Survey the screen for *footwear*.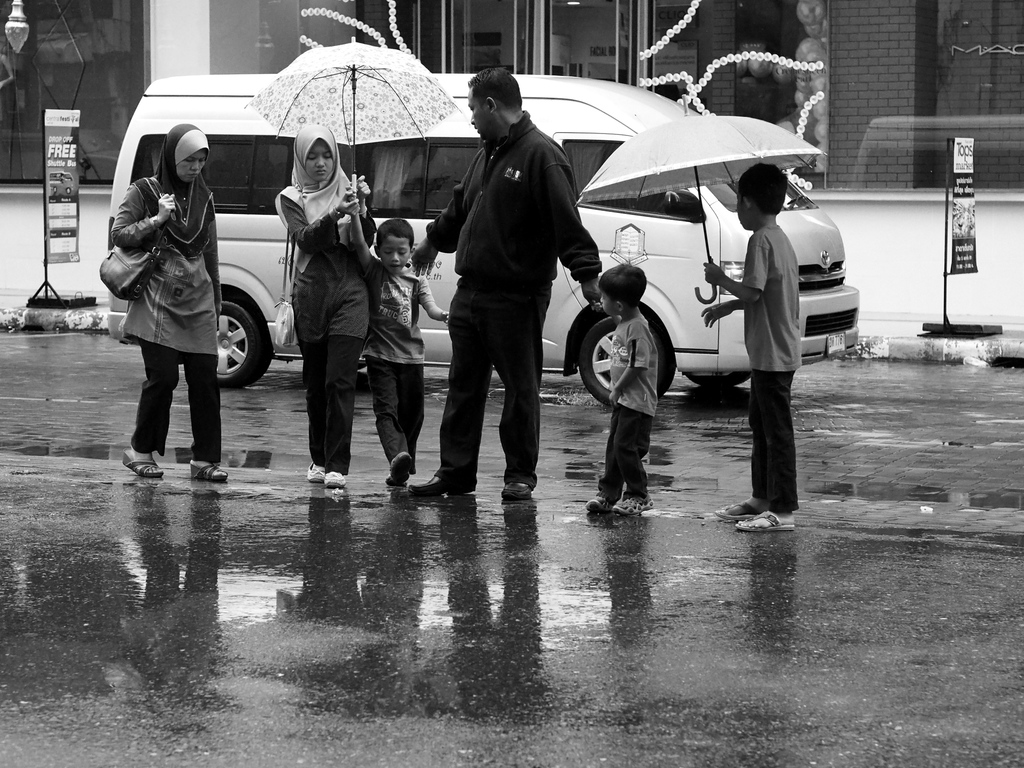
Survey found: Rect(404, 476, 480, 495).
